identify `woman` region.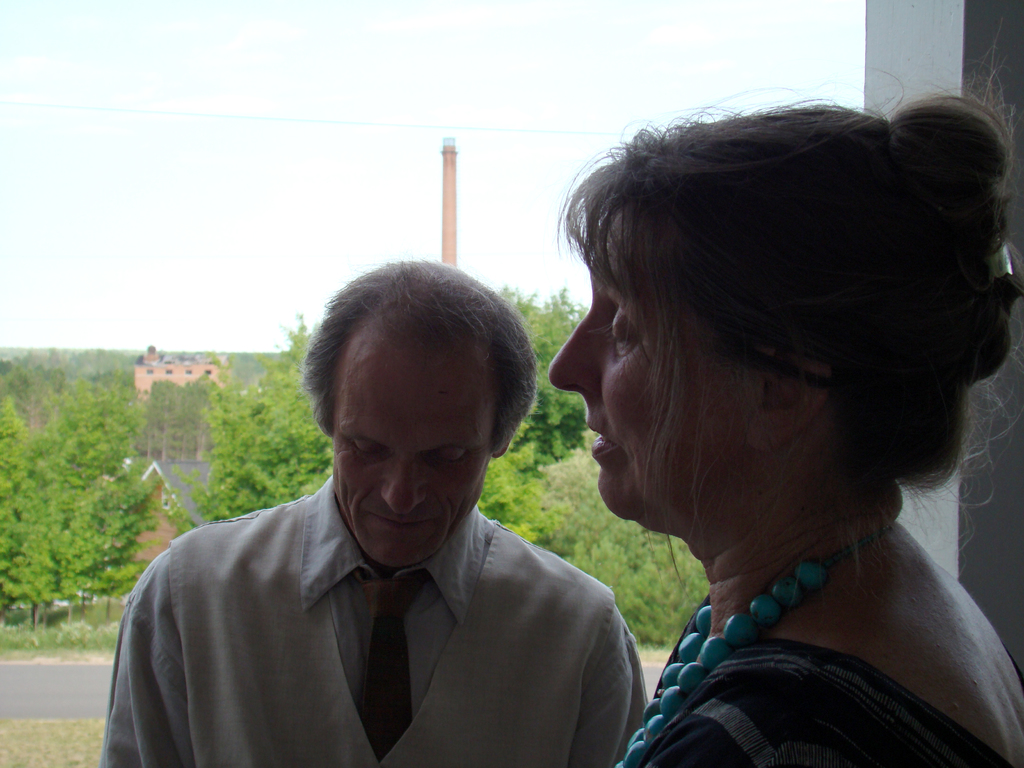
Region: (493,72,1023,767).
